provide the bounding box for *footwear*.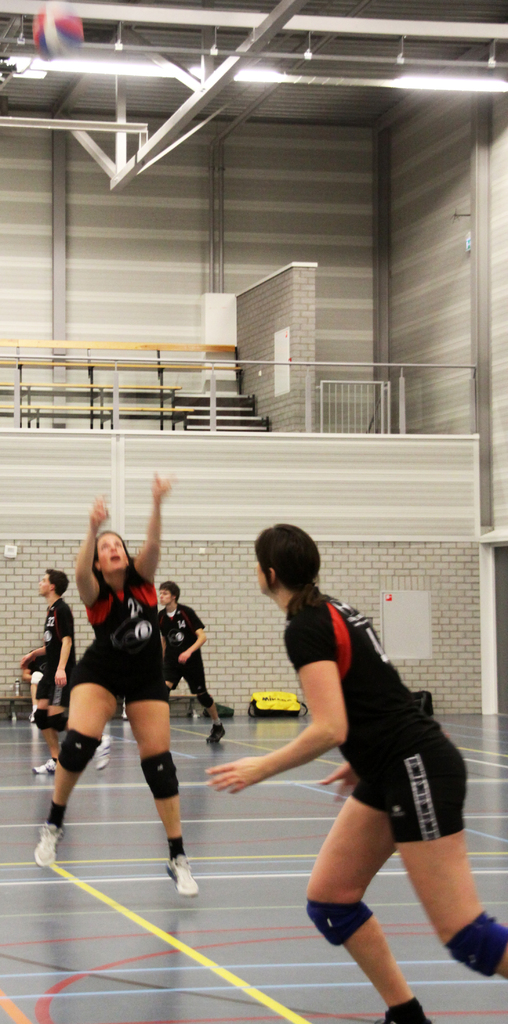
left=29, top=824, right=61, bottom=867.
